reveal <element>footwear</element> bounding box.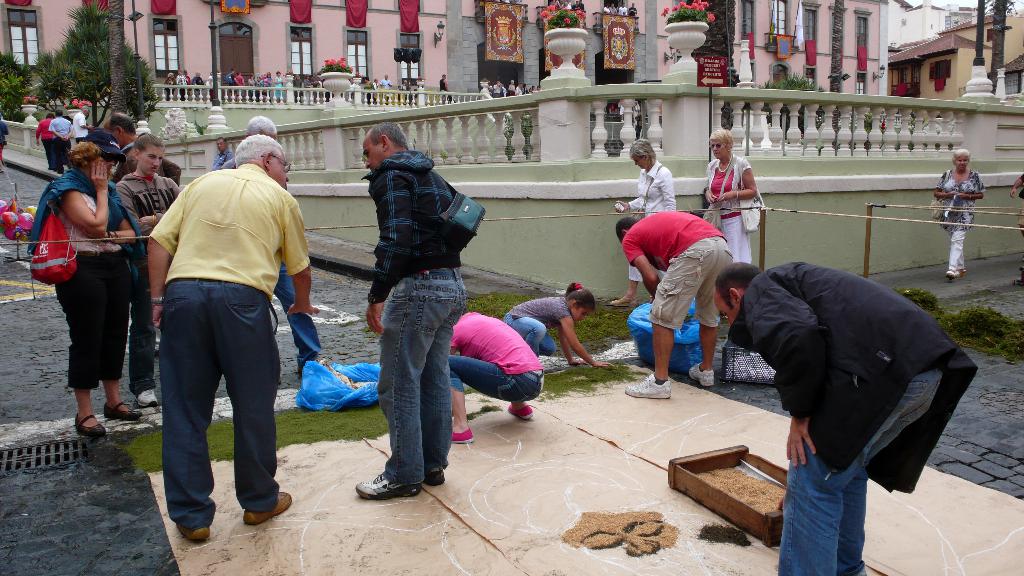
Revealed: bbox=[506, 396, 533, 417].
